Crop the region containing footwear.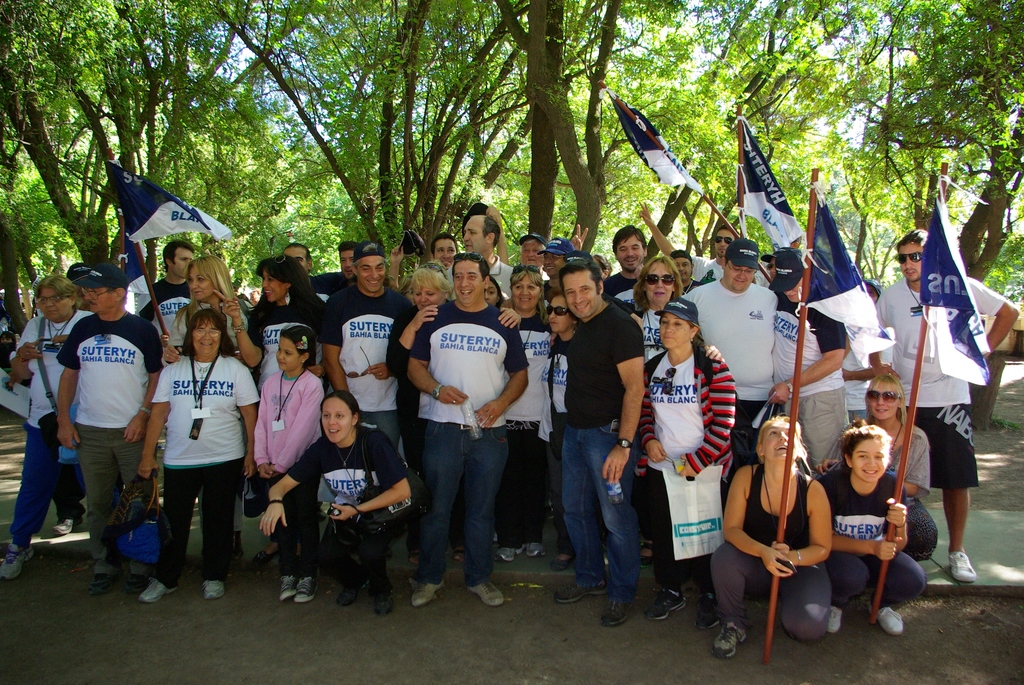
Crop region: Rect(493, 545, 519, 559).
